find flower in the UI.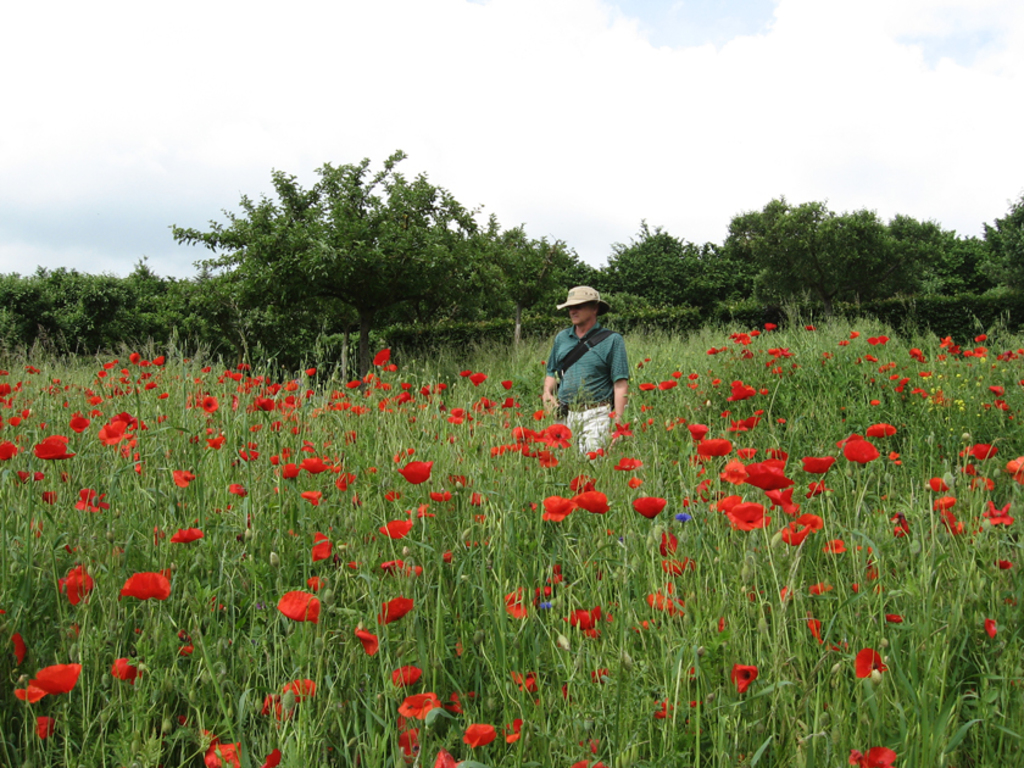
UI element at 596:447:605:456.
